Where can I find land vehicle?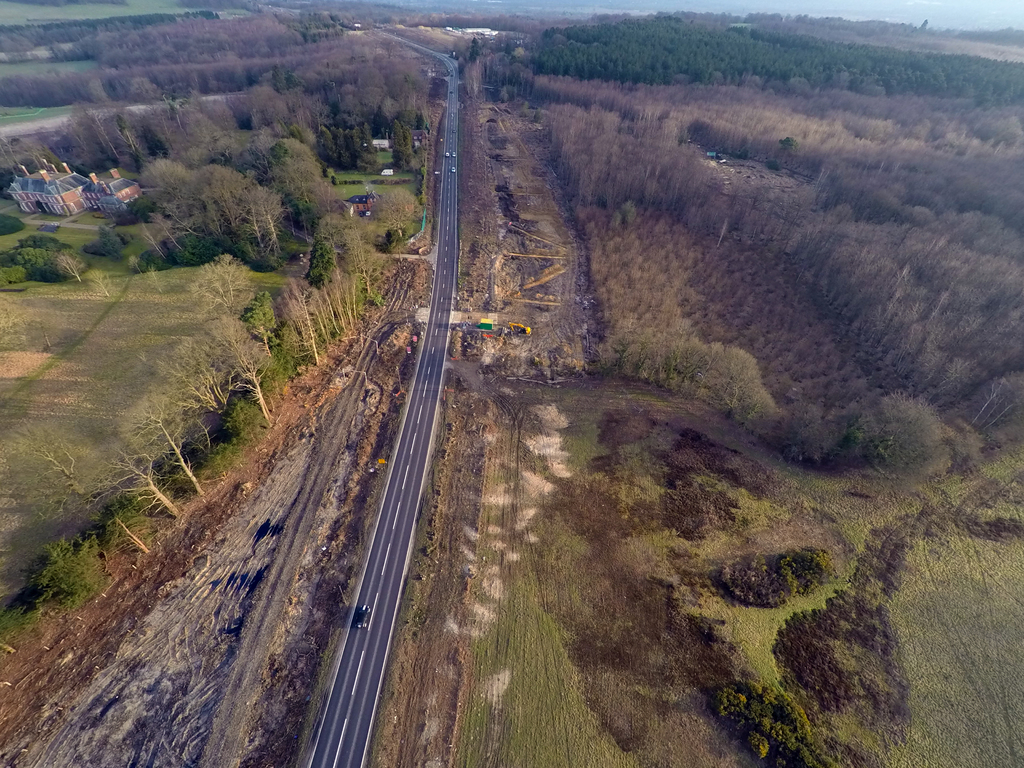
You can find it at Rect(361, 600, 371, 630).
